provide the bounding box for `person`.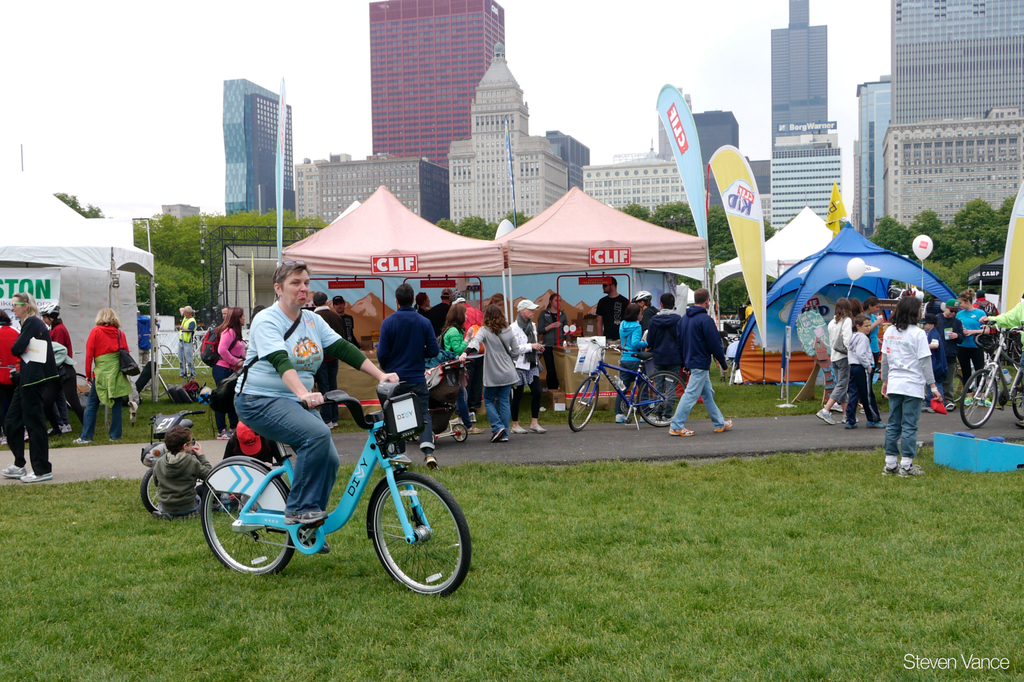
x1=209, y1=303, x2=252, y2=440.
